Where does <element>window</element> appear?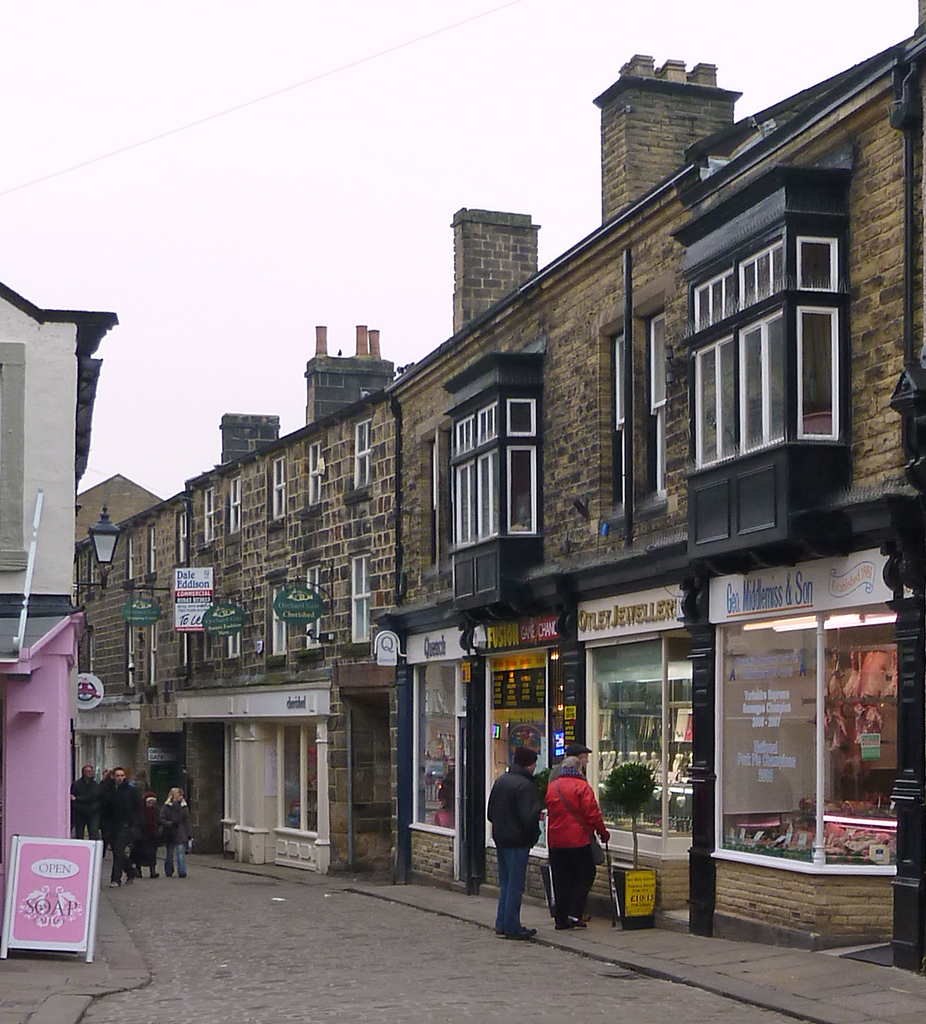
Appears at rect(645, 314, 664, 496).
